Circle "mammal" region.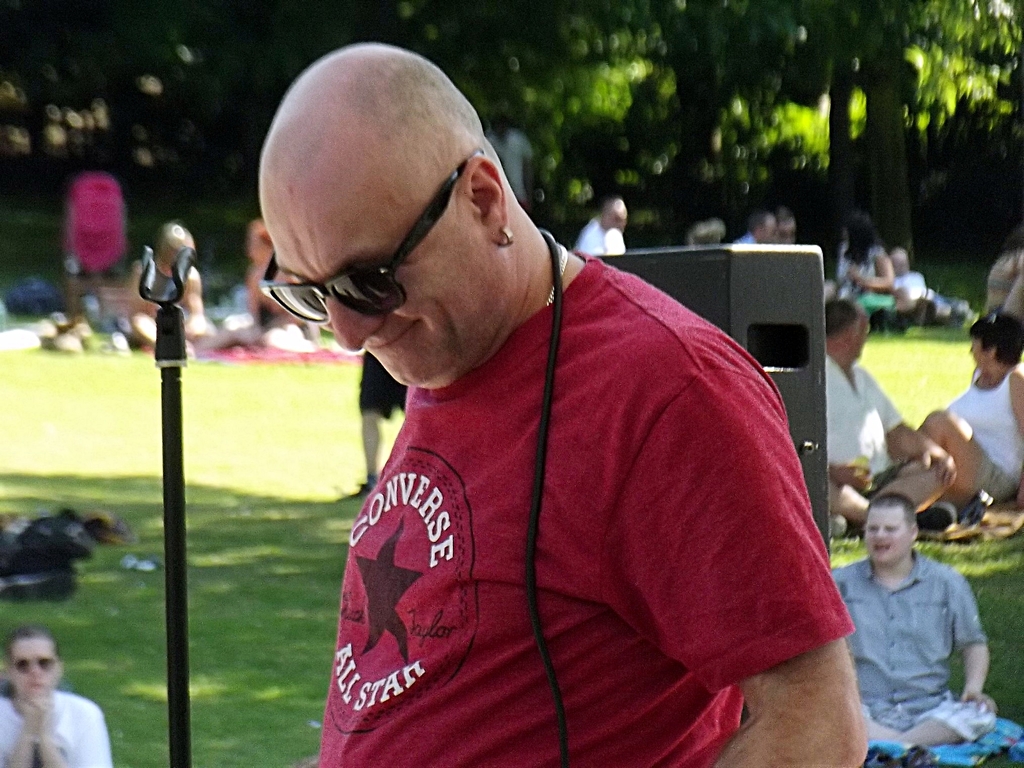
Region: (x1=727, y1=214, x2=772, y2=249).
